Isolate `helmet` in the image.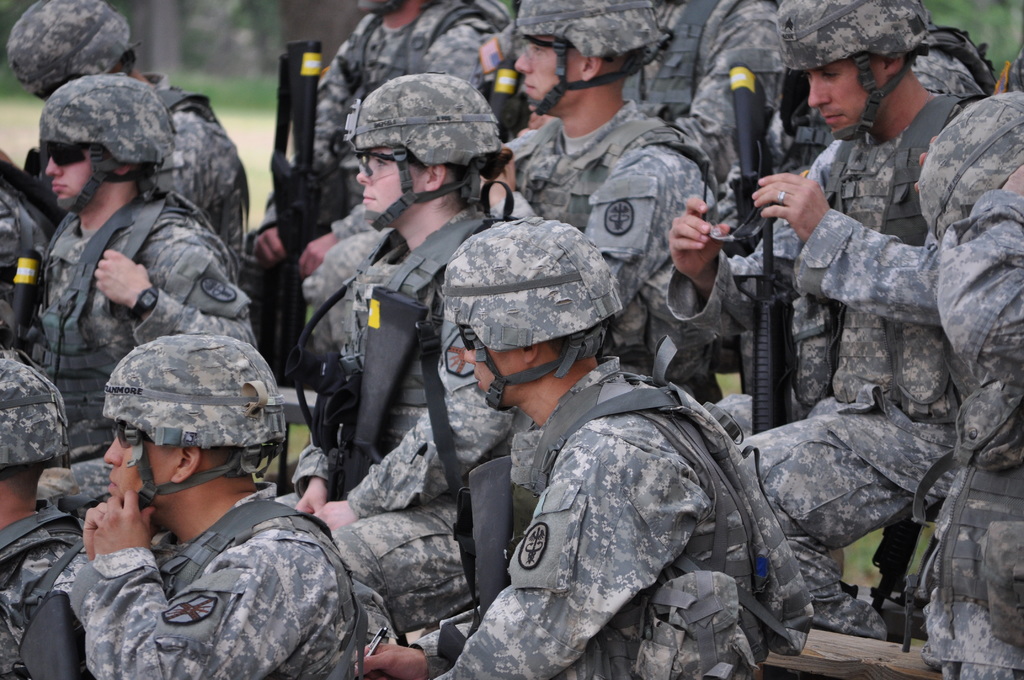
Isolated region: select_region(778, 0, 931, 149).
